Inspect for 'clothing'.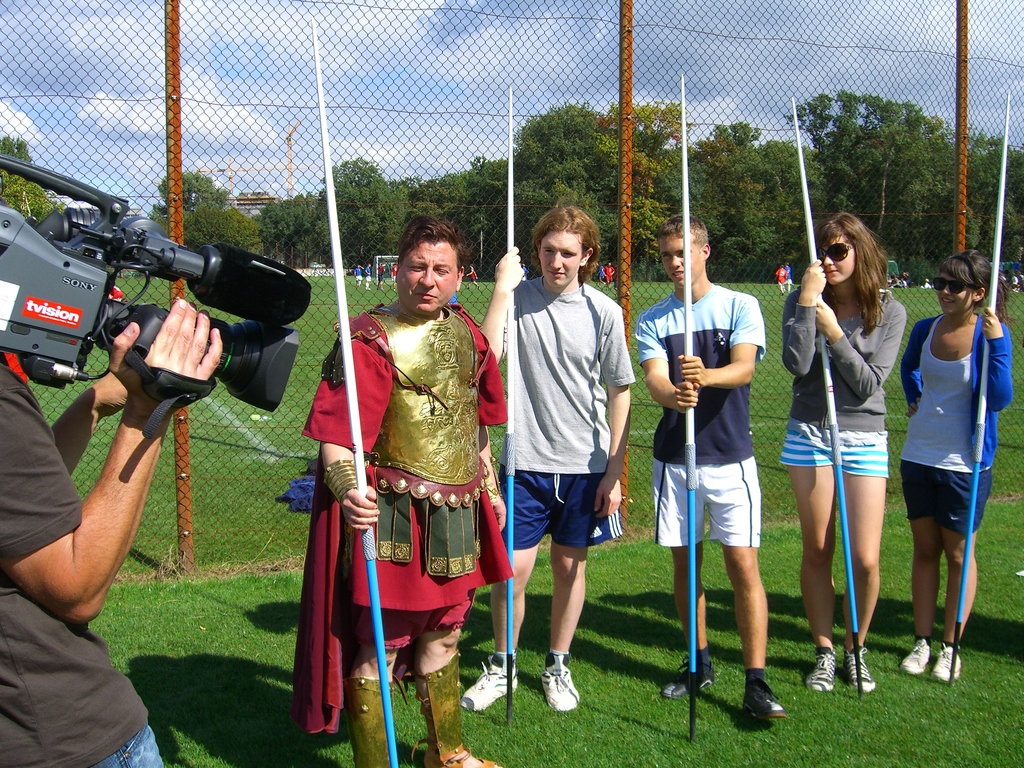
Inspection: [506,271,644,561].
